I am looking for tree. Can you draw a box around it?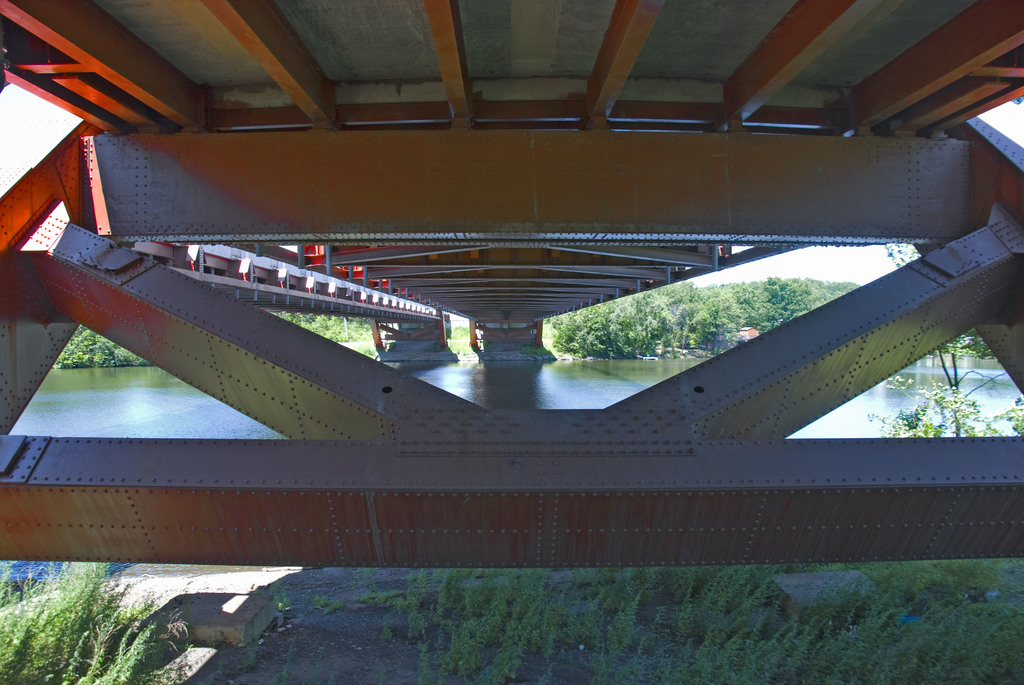
Sure, the bounding box is select_region(886, 244, 997, 390).
